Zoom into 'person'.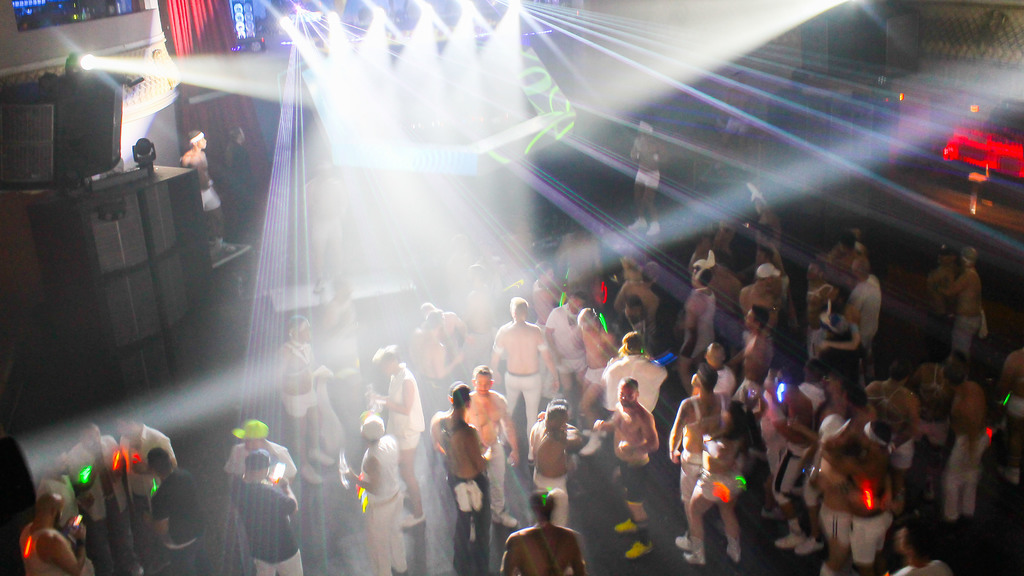
Zoom target: (x1=592, y1=380, x2=659, y2=560).
